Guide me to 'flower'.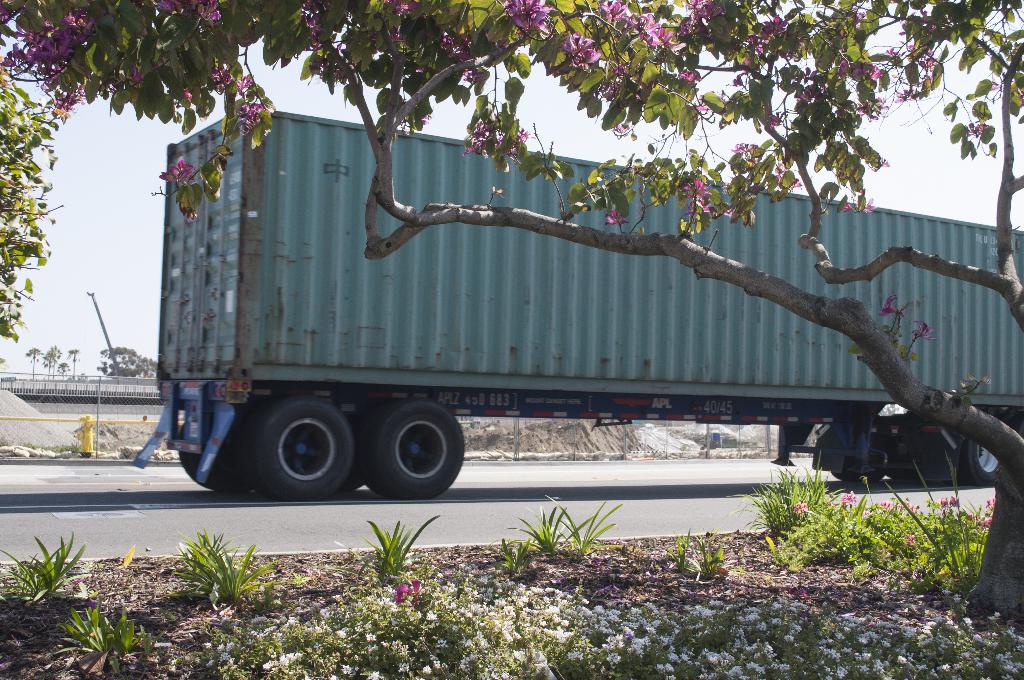
Guidance: (735,138,755,155).
